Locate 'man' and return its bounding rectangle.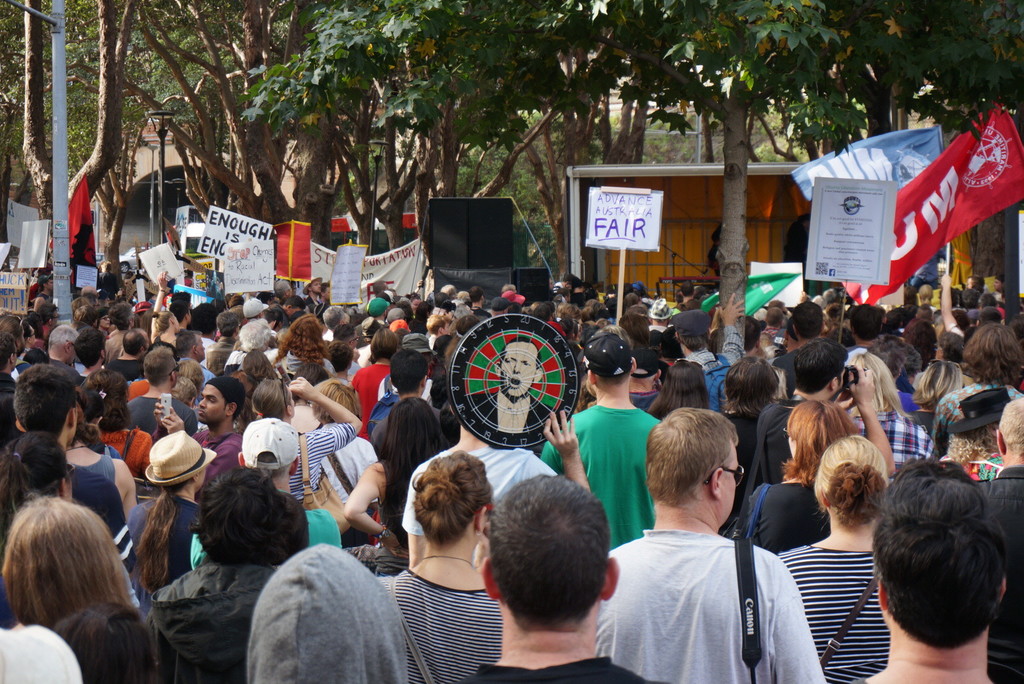
bbox=[187, 418, 342, 564].
